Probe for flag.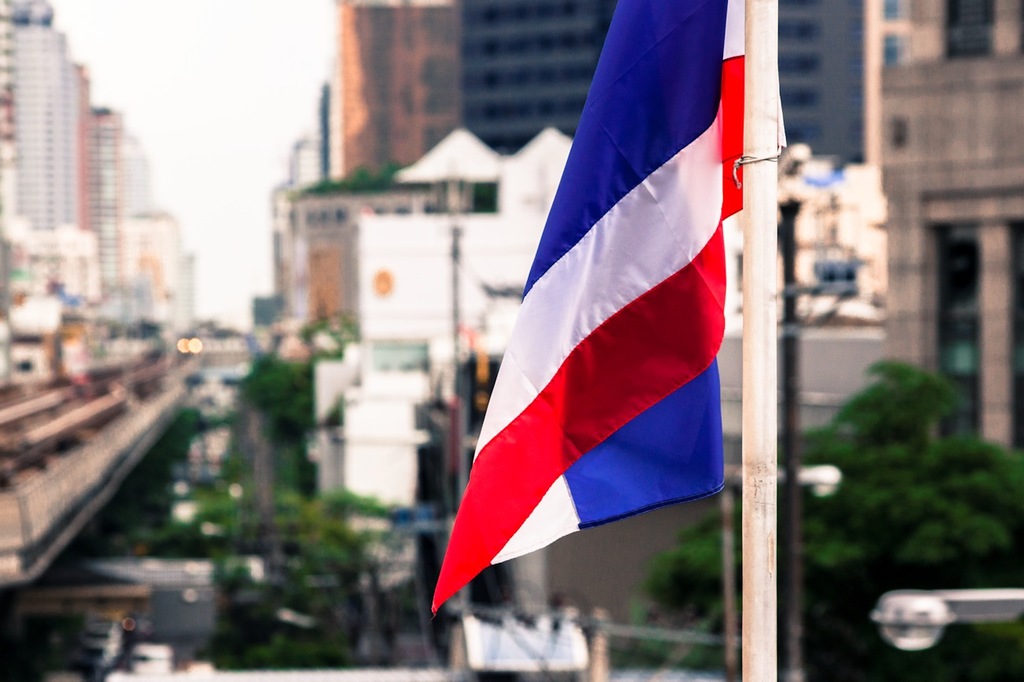
Probe result: select_region(419, 4, 785, 617).
